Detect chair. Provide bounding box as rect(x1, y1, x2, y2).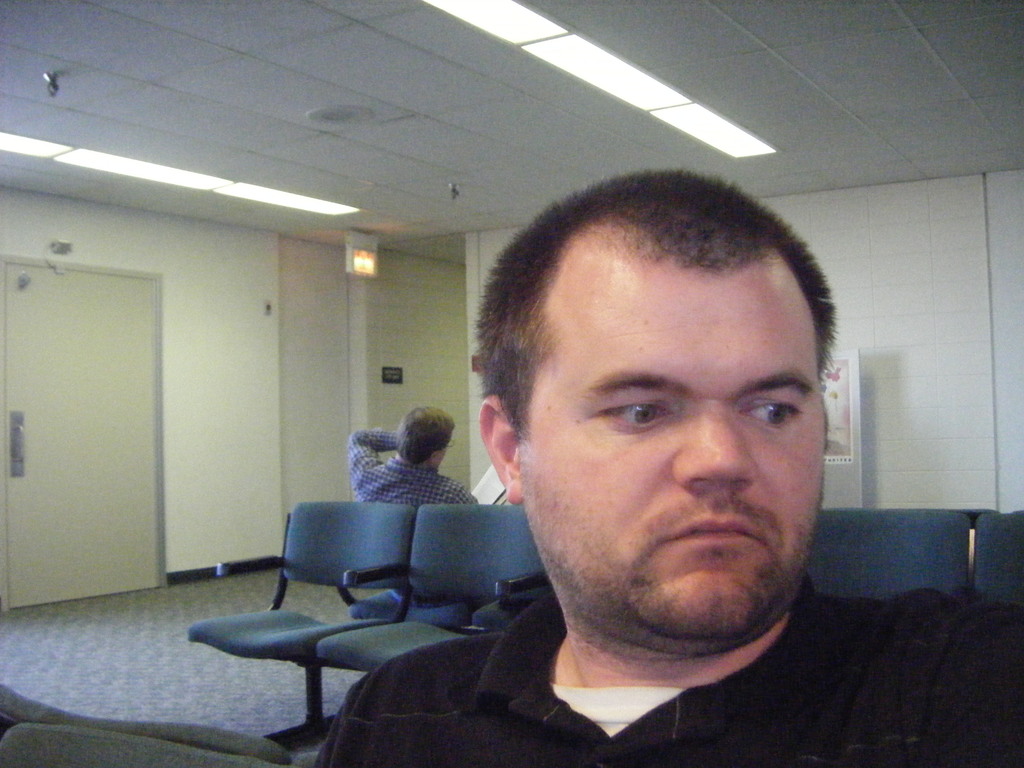
rect(313, 503, 551, 673).
